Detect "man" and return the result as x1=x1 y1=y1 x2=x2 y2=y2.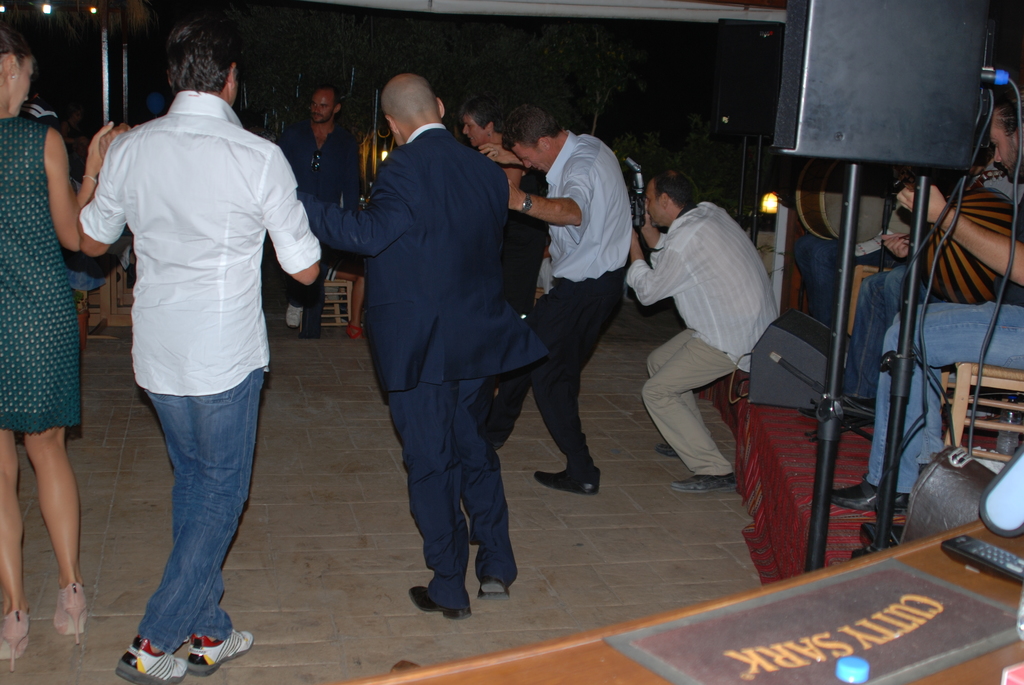
x1=319 y1=58 x2=554 y2=615.
